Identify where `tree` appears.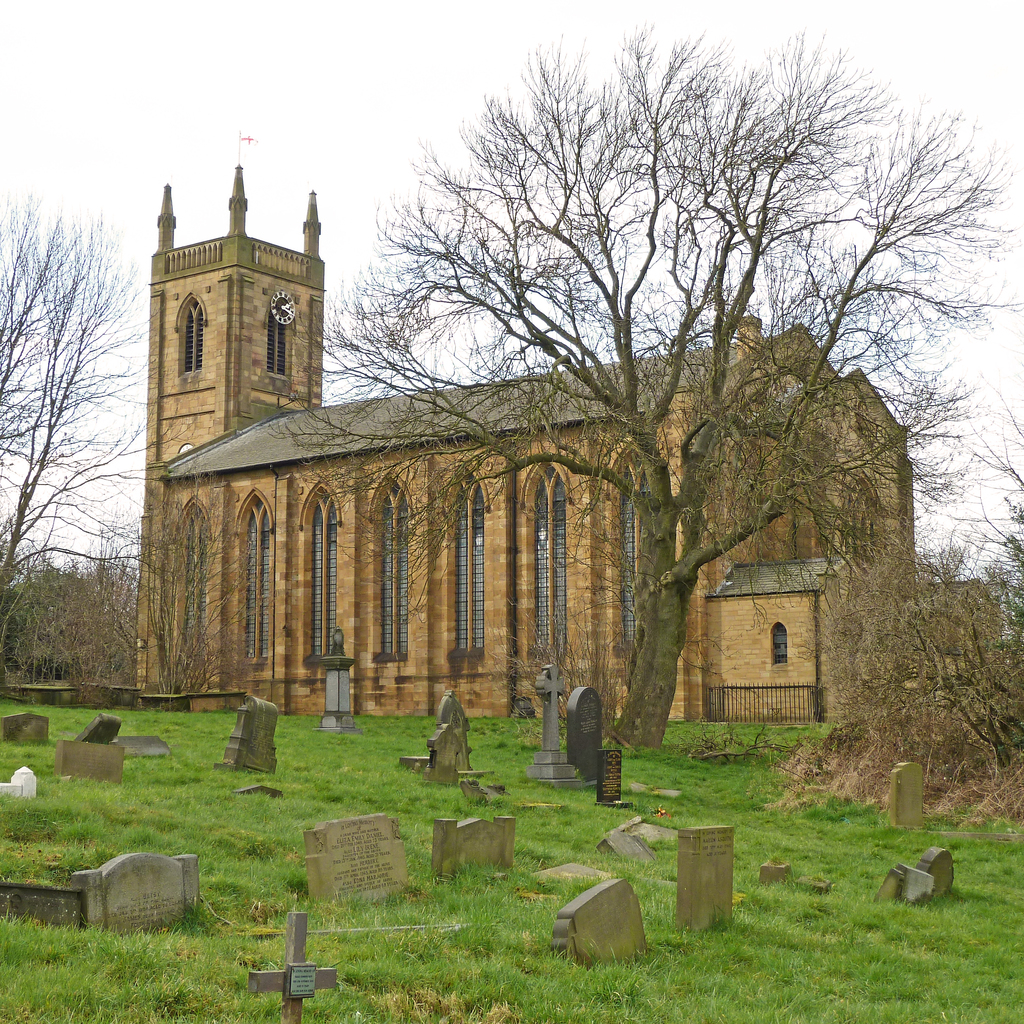
Appears at region(133, 508, 226, 708).
